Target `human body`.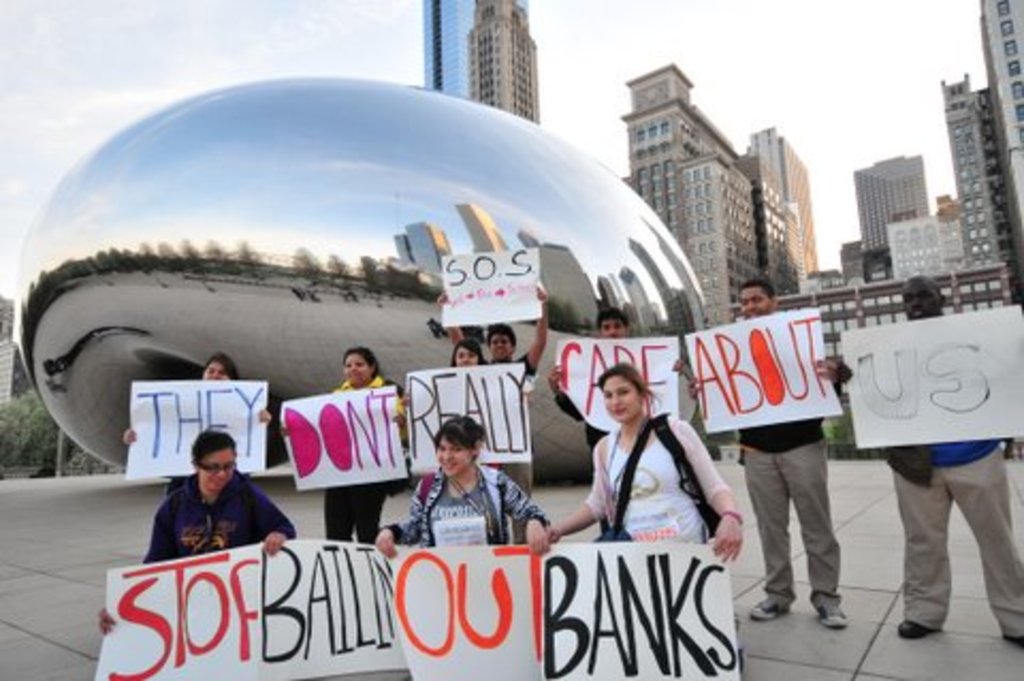
Target region: x1=318, y1=344, x2=405, y2=540.
